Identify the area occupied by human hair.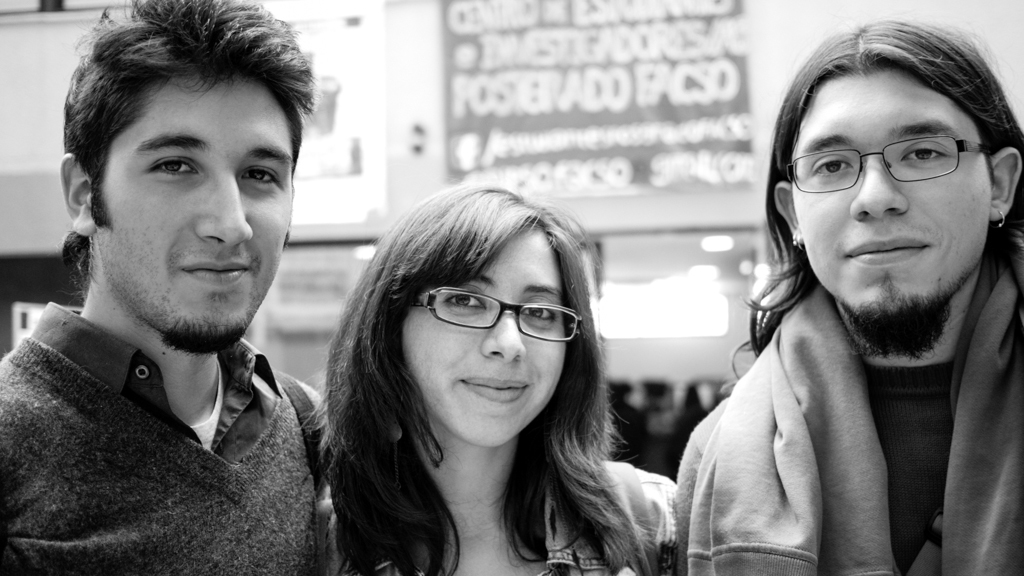
Area: (55, 0, 325, 314).
